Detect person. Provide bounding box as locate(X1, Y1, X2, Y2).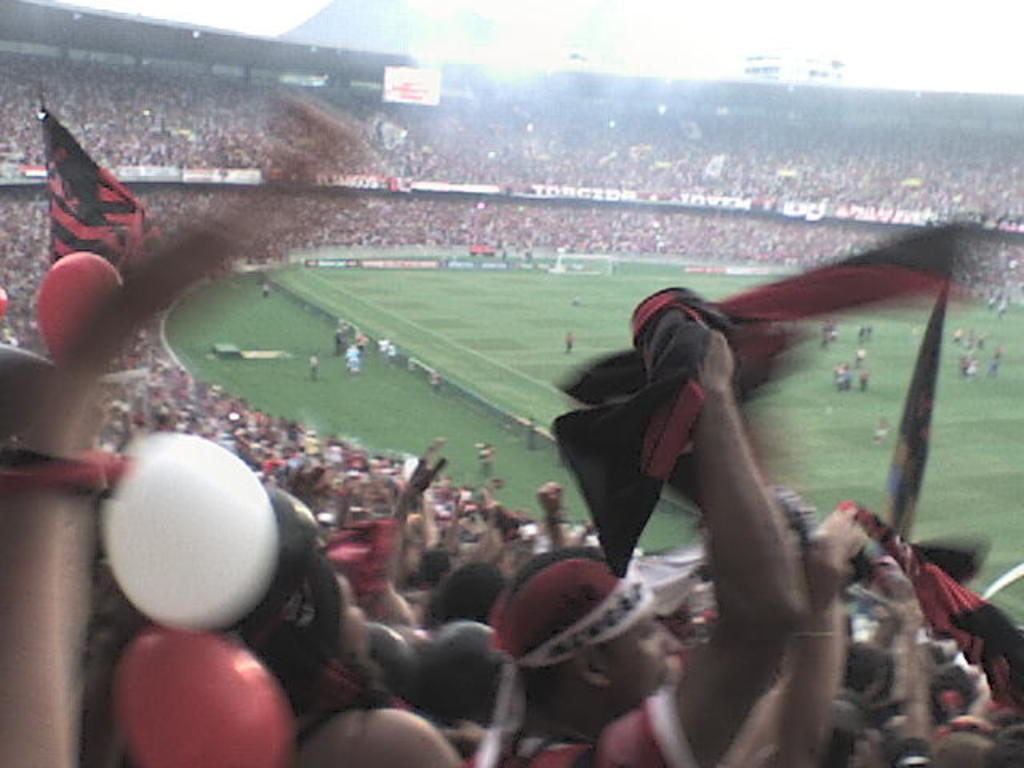
locate(477, 283, 824, 766).
